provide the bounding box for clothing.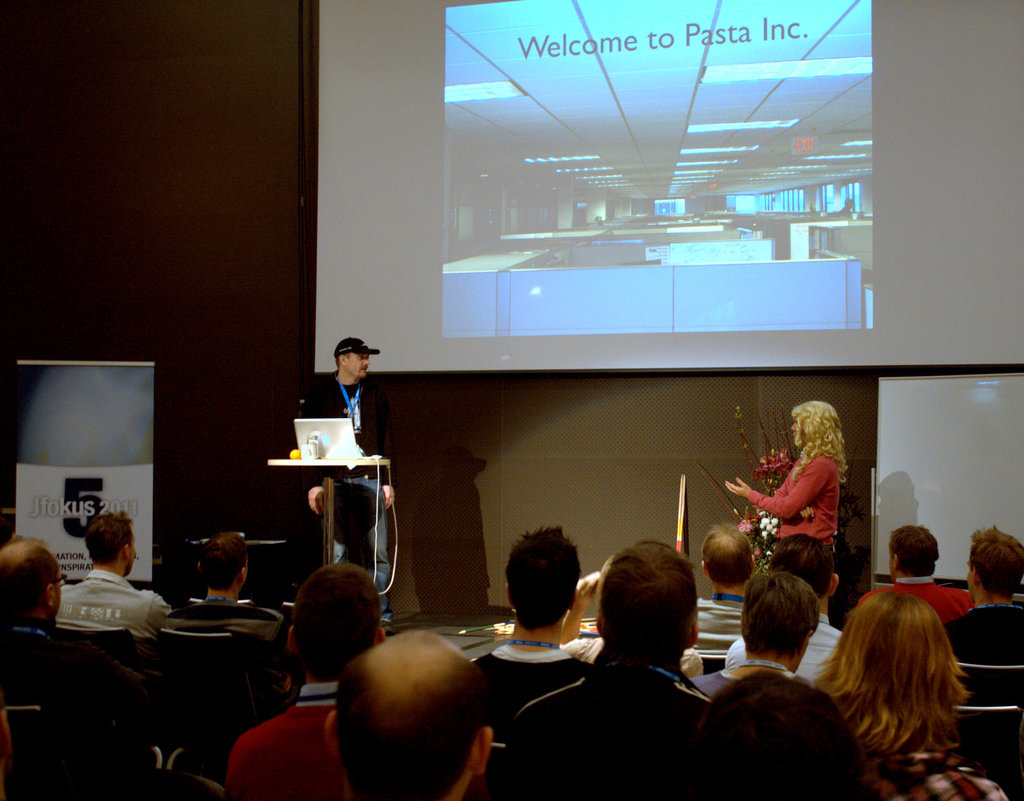
bbox=[516, 661, 716, 752].
